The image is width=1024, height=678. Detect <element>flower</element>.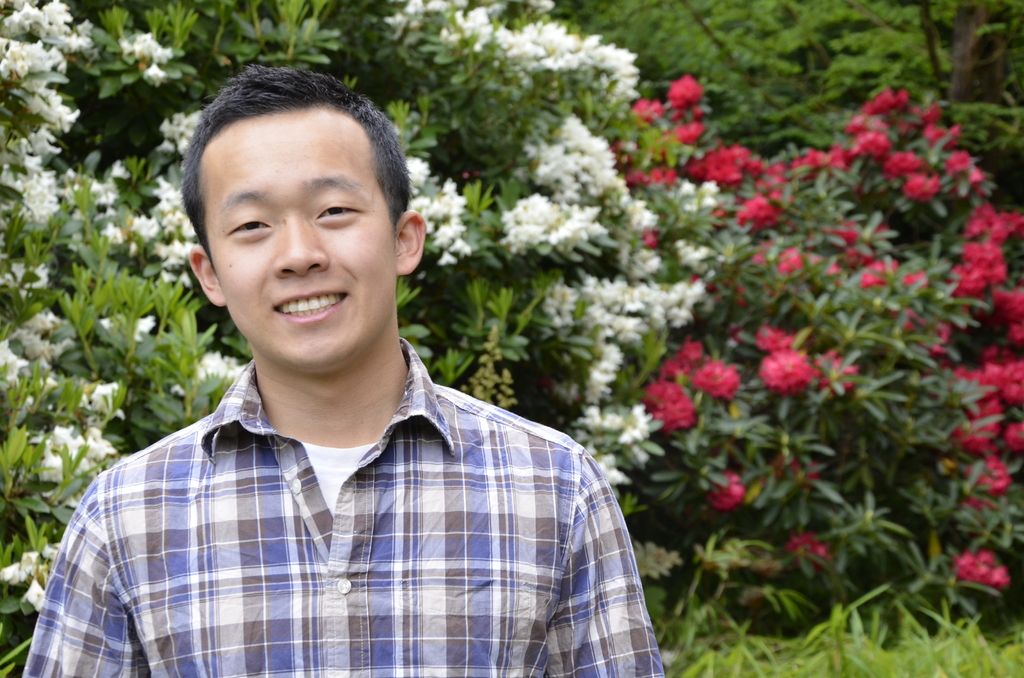
Detection: crop(668, 72, 703, 120).
